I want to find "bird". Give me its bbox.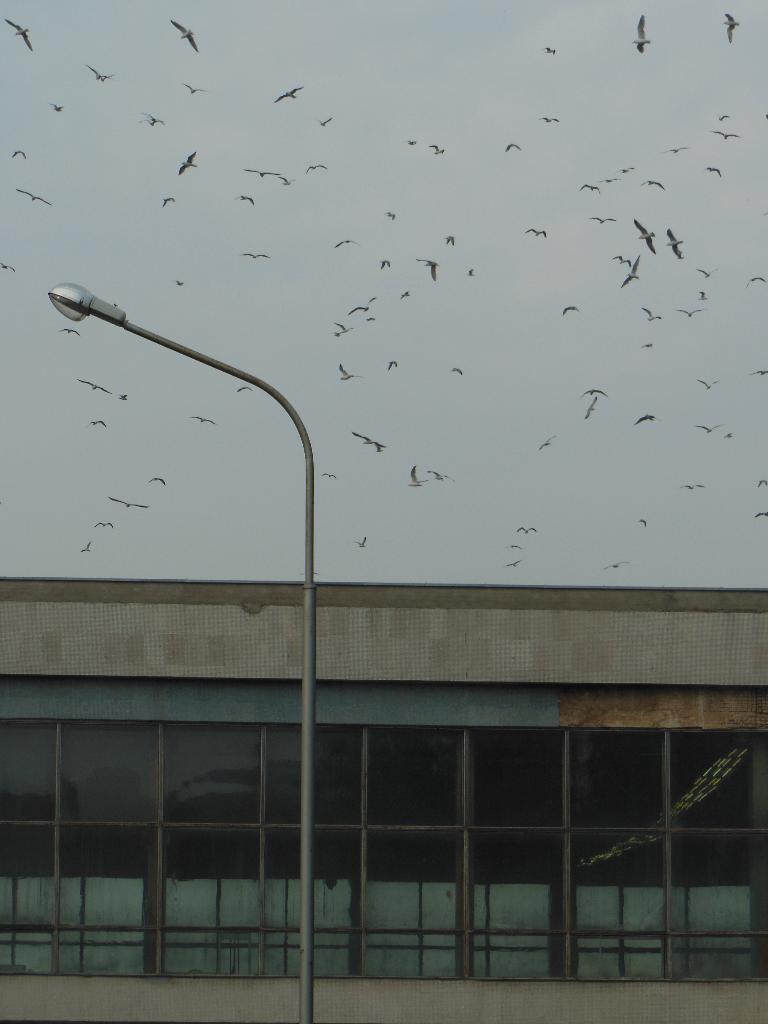
l=703, t=166, r=724, b=179.
